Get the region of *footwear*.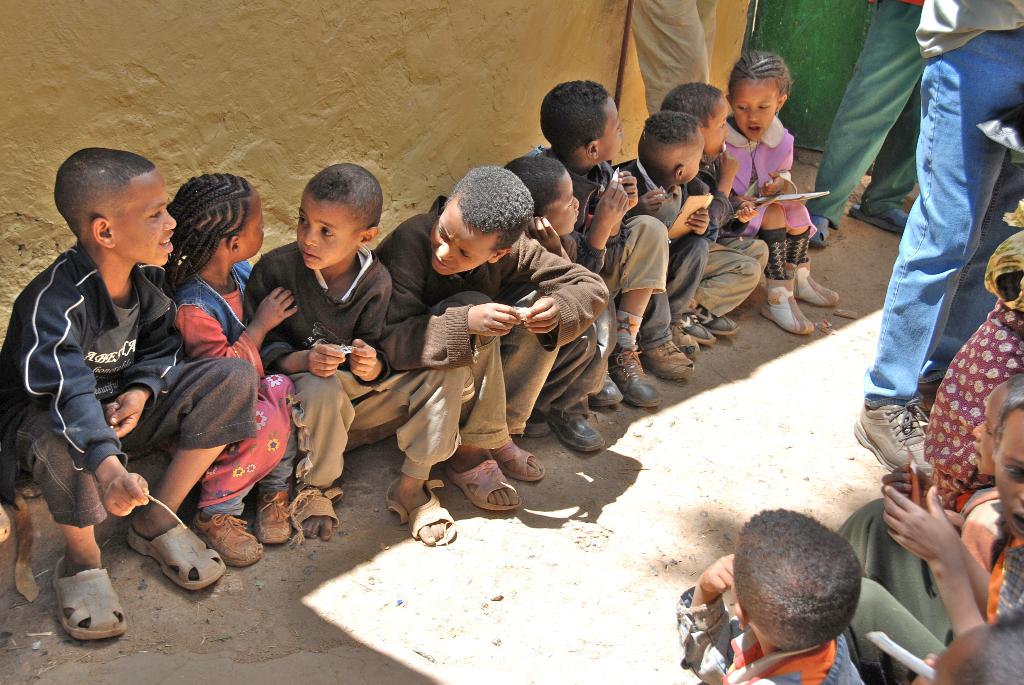
40 563 111 660.
